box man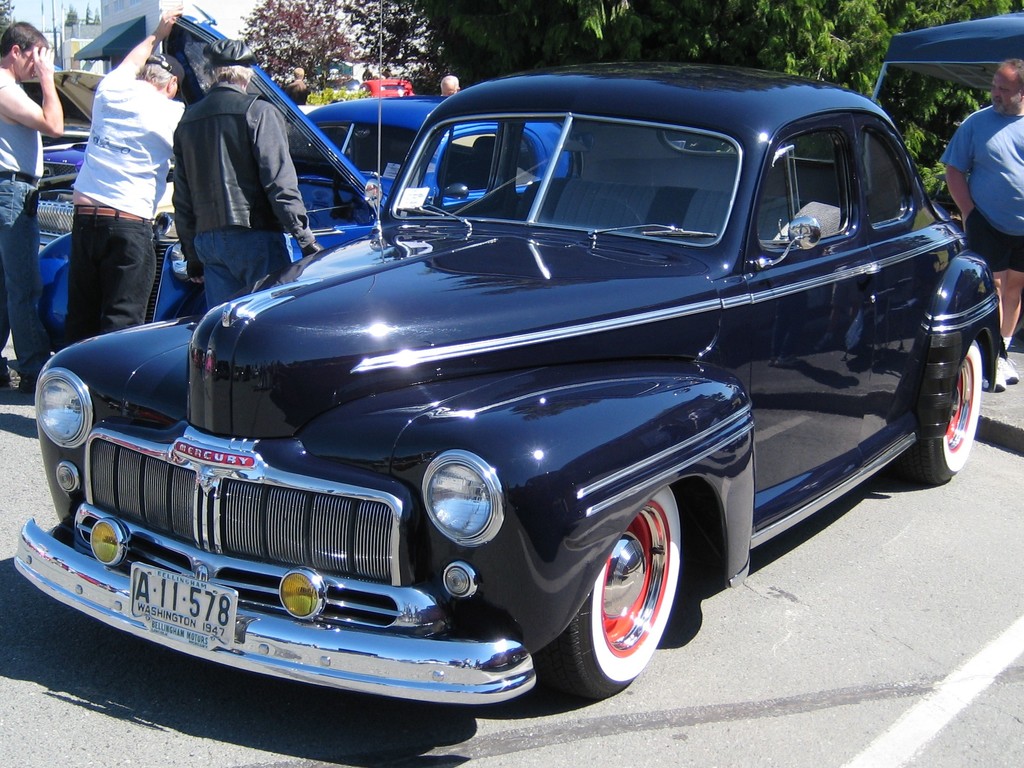
left=0, top=20, right=63, bottom=394
